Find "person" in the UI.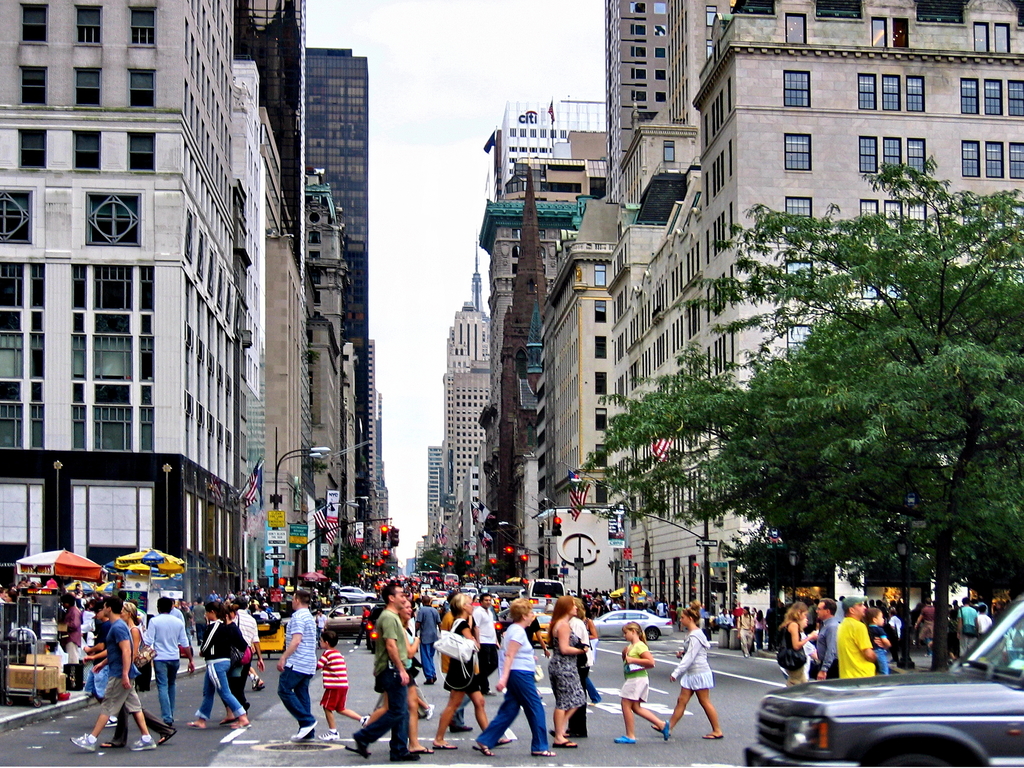
UI element at x1=836 y1=596 x2=879 y2=678.
